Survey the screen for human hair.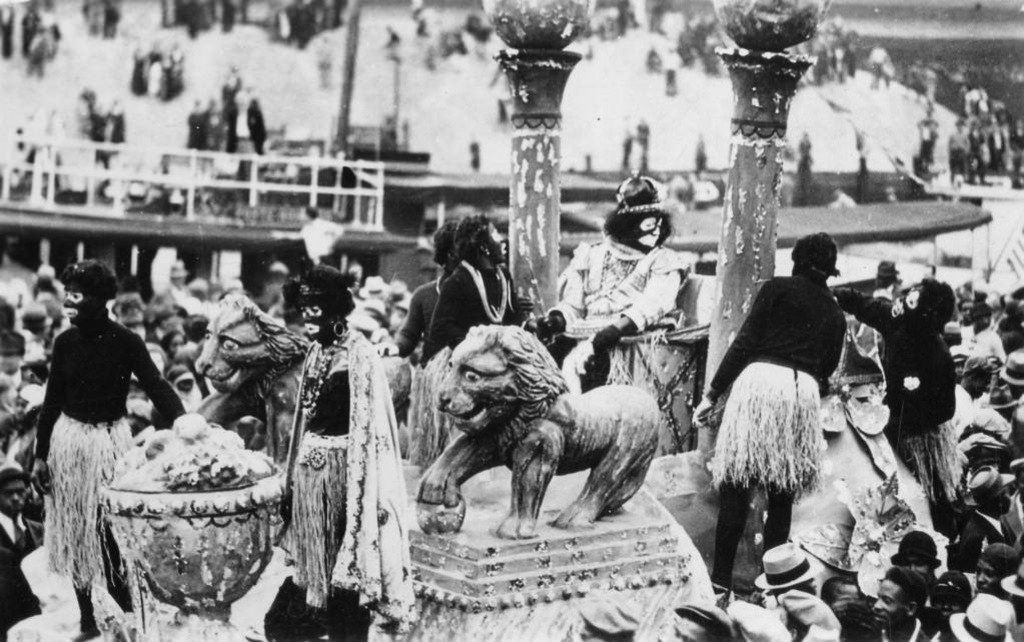
Survey found: (427,222,462,265).
